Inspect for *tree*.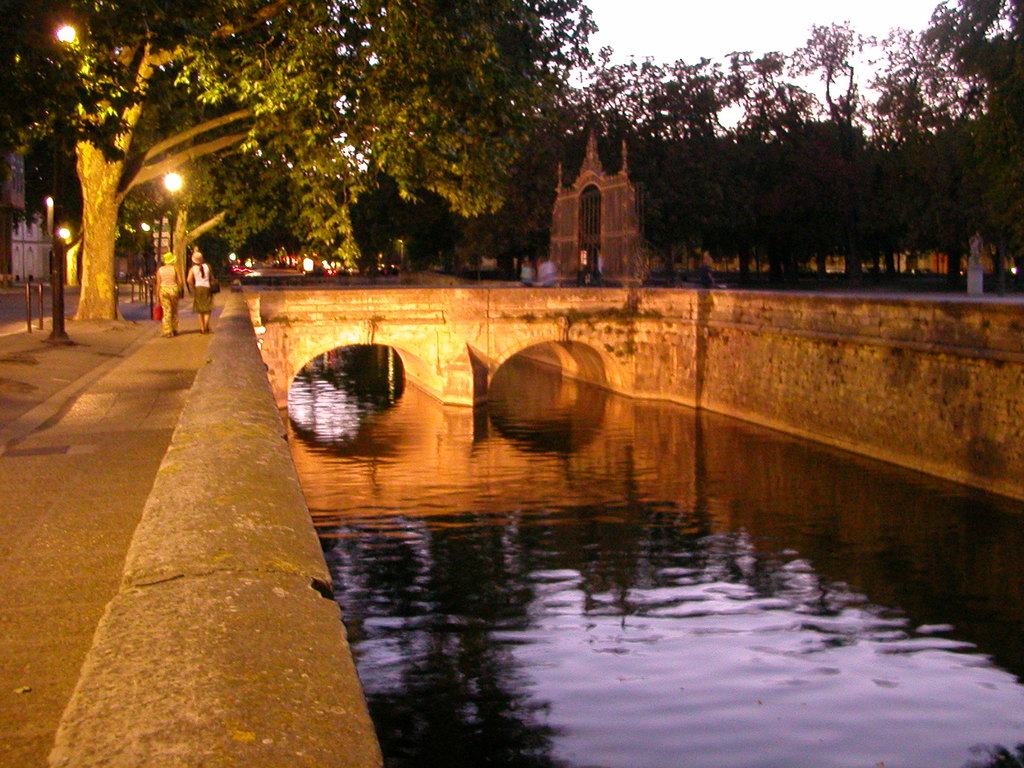
Inspection: locate(58, 29, 511, 303).
